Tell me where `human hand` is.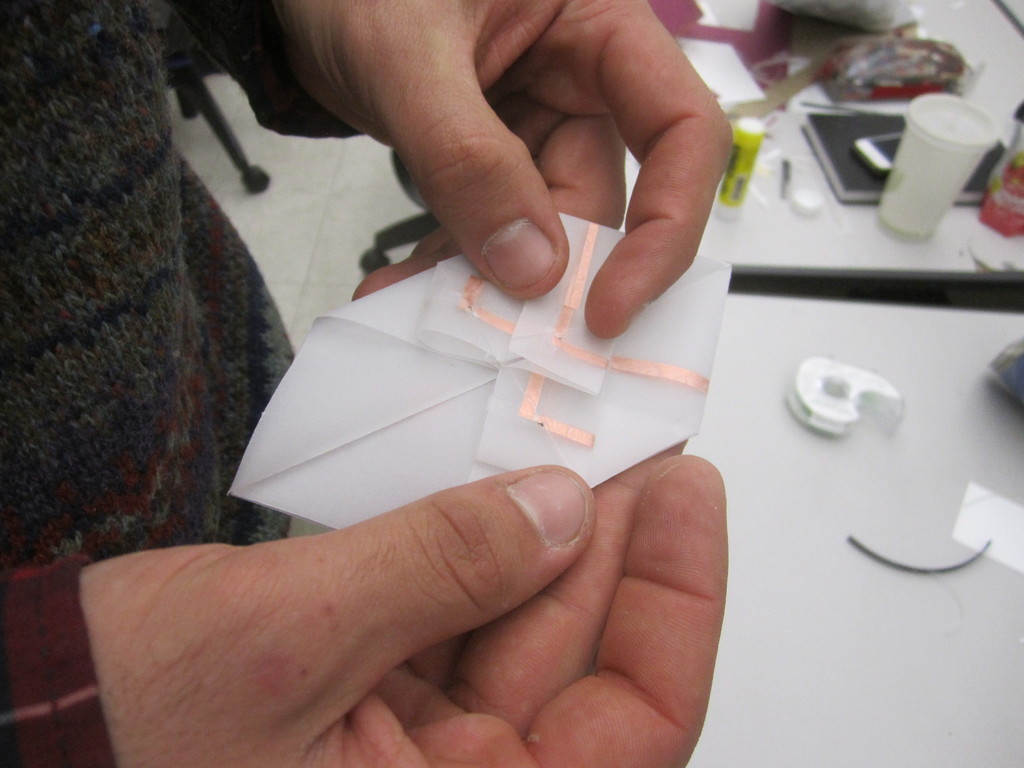
`human hand` is at [79,438,728,767].
